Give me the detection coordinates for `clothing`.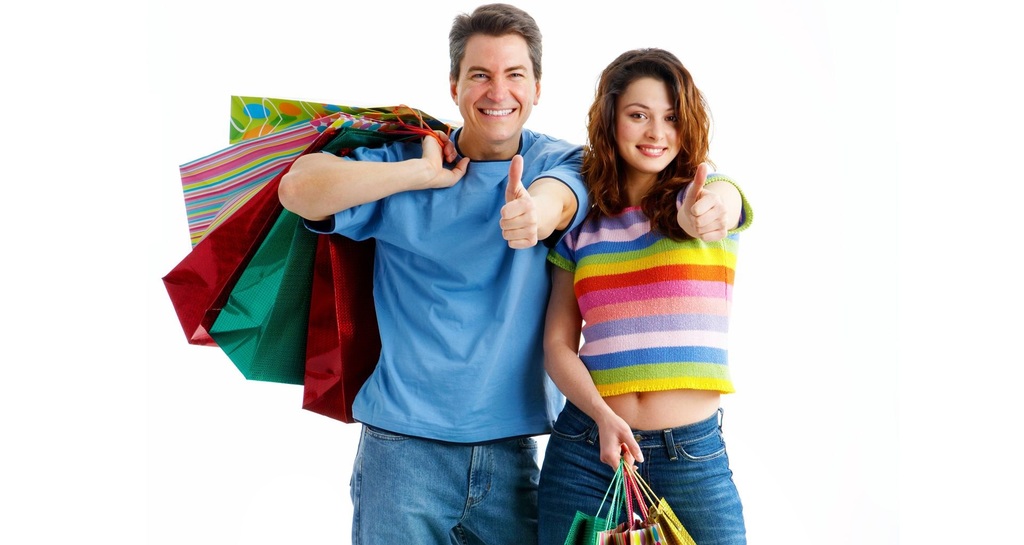
{"left": 303, "top": 127, "right": 591, "bottom": 544}.
